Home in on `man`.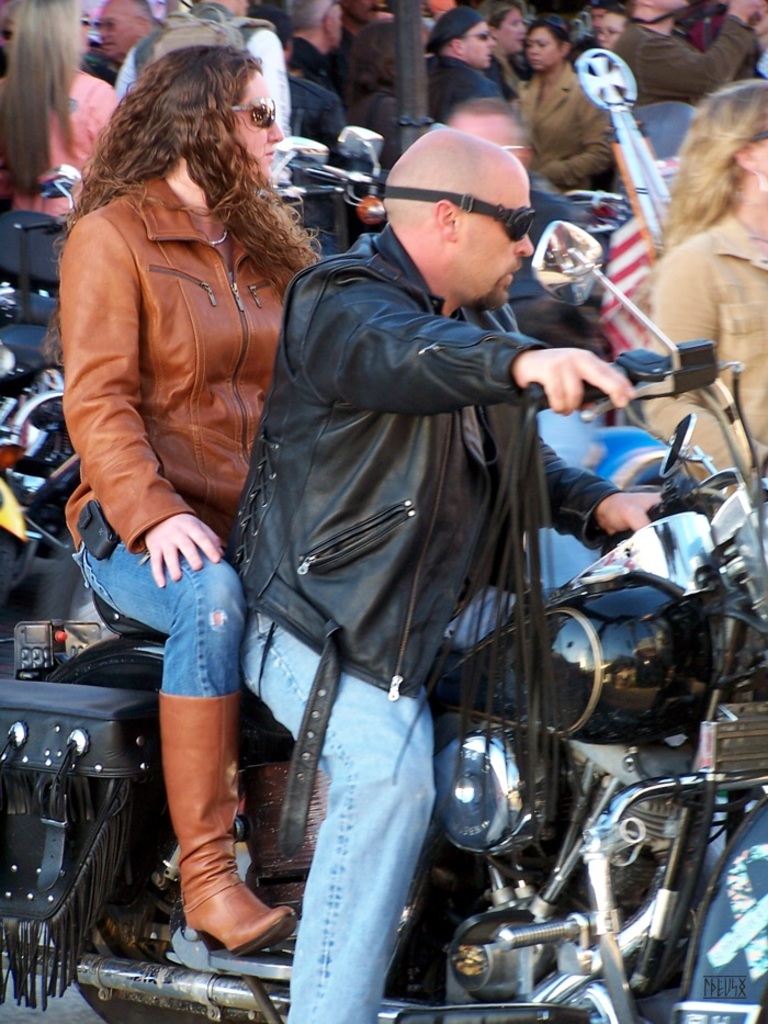
Homed in at (618,0,767,156).
